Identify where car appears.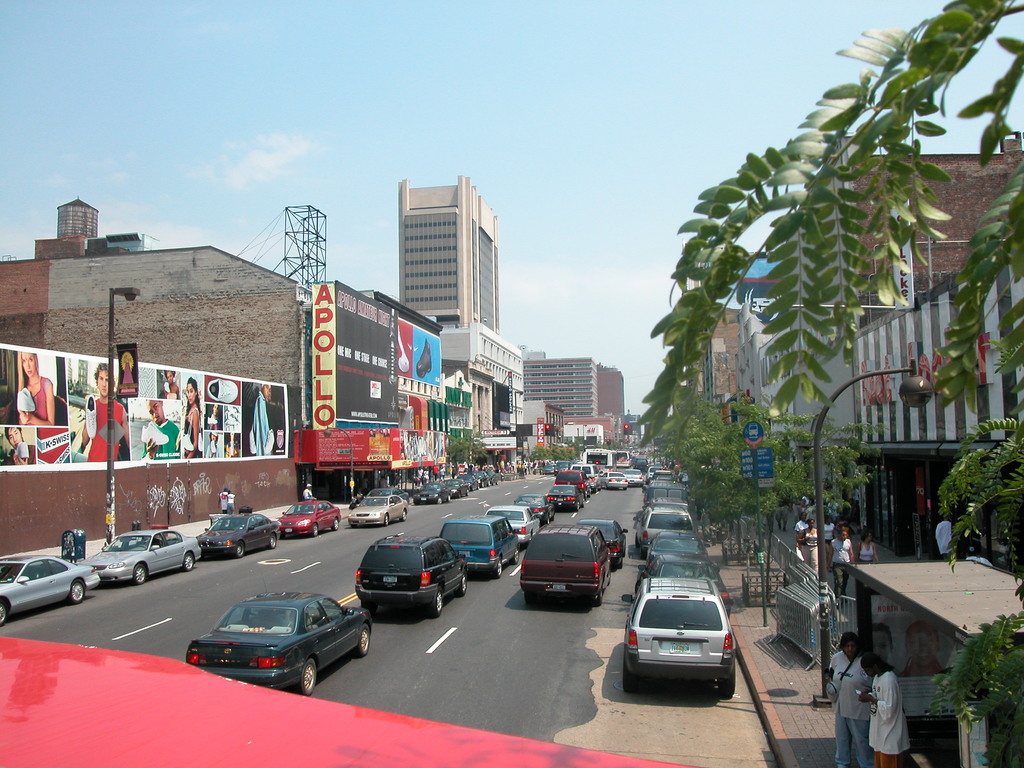
Appears at bbox=[0, 557, 94, 628].
